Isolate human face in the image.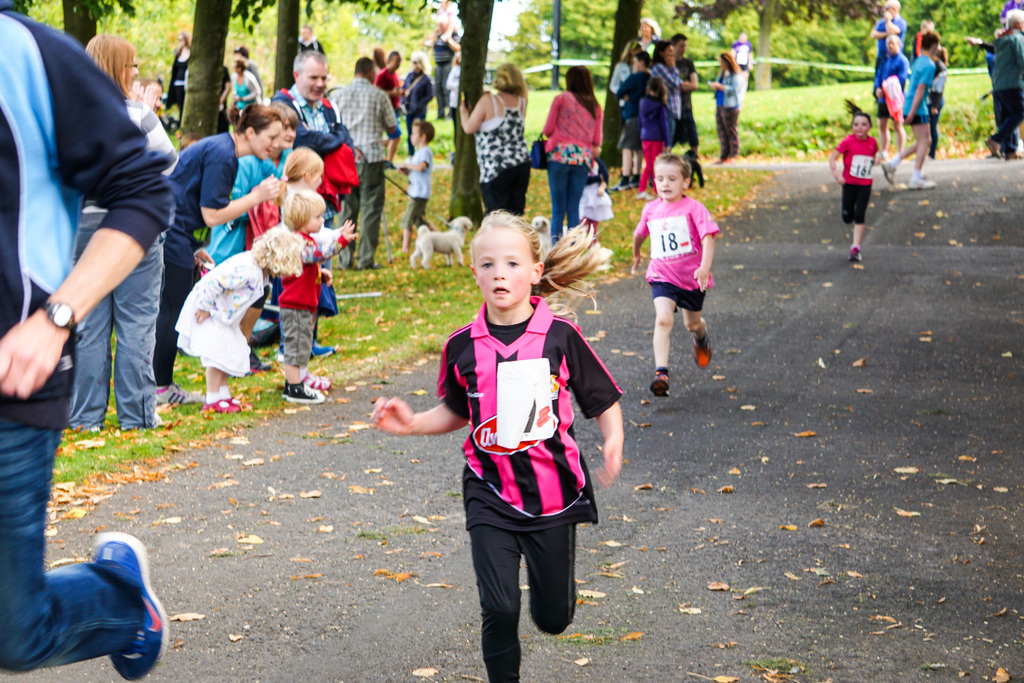
Isolated region: [left=482, top=229, right=531, bottom=310].
